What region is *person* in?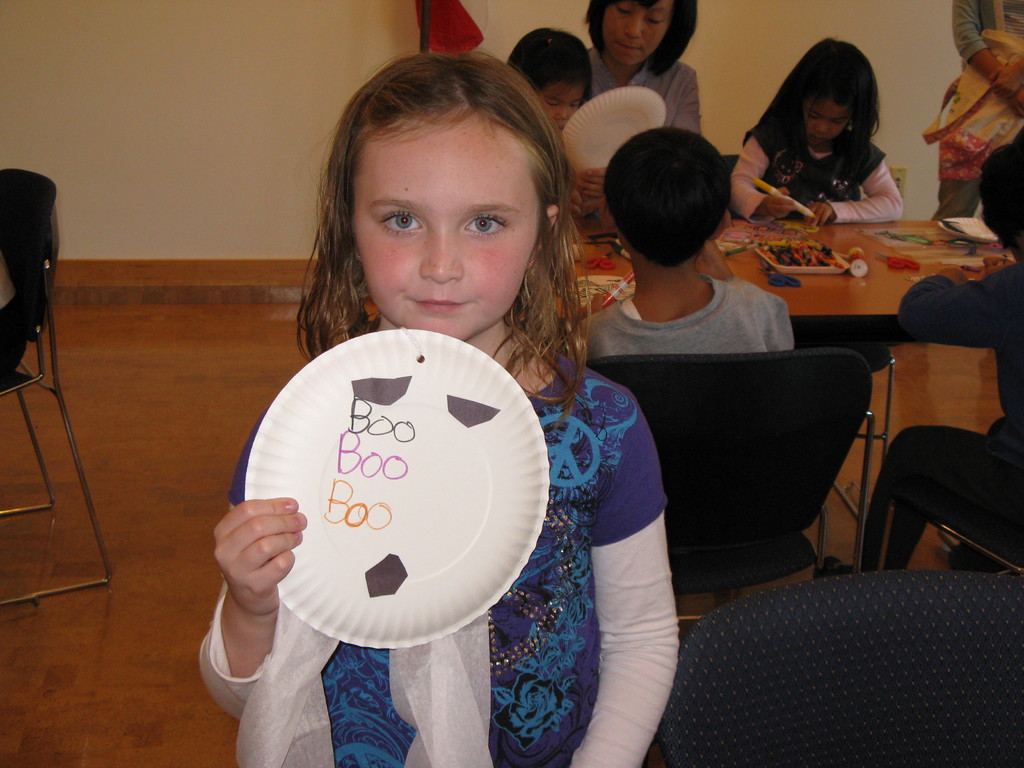
x1=726, y1=39, x2=908, y2=225.
